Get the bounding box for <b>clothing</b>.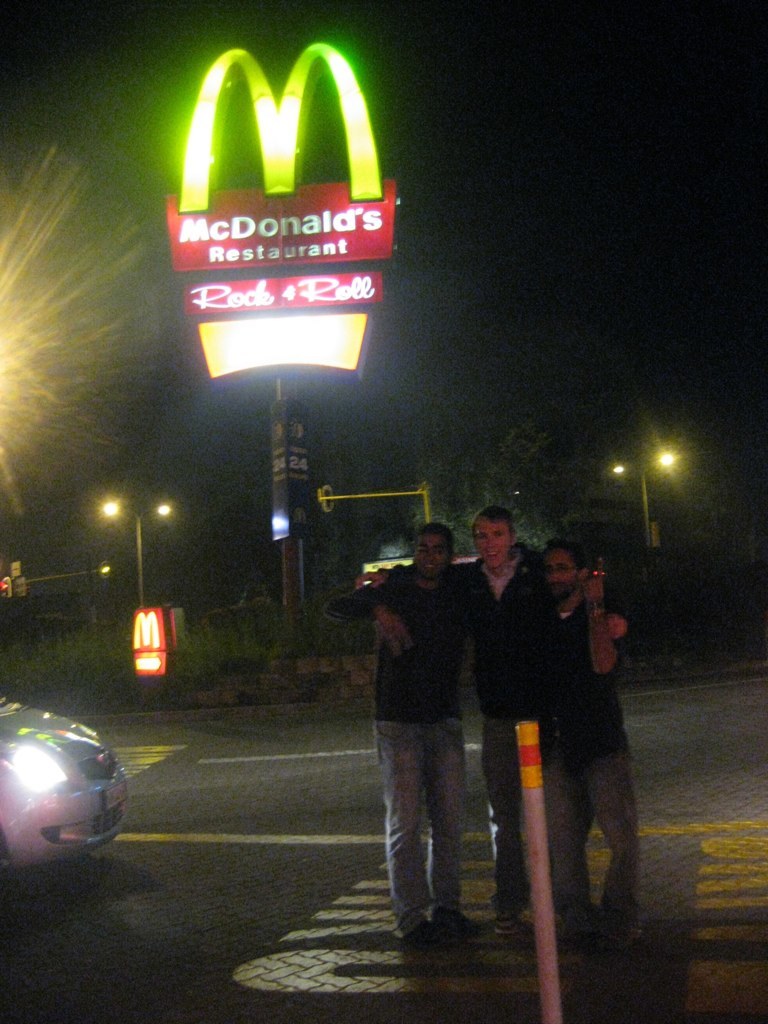
l=447, t=552, r=550, b=907.
